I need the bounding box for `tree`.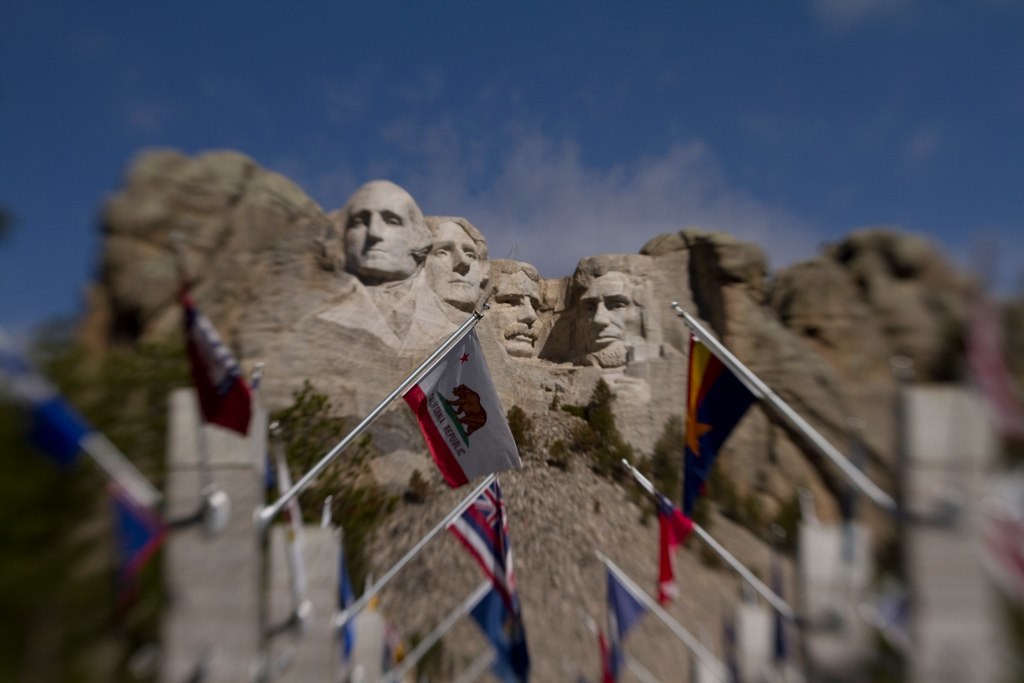
Here it is: (left=647, top=411, right=696, bottom=490).
